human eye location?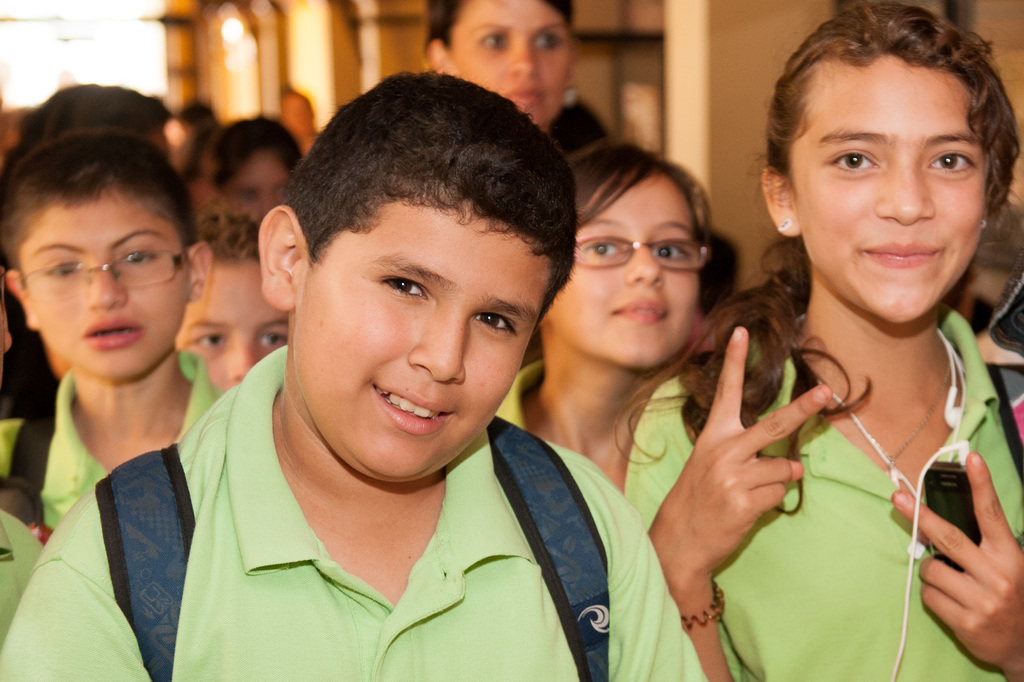
Rect(652, 238, 689, 263)
